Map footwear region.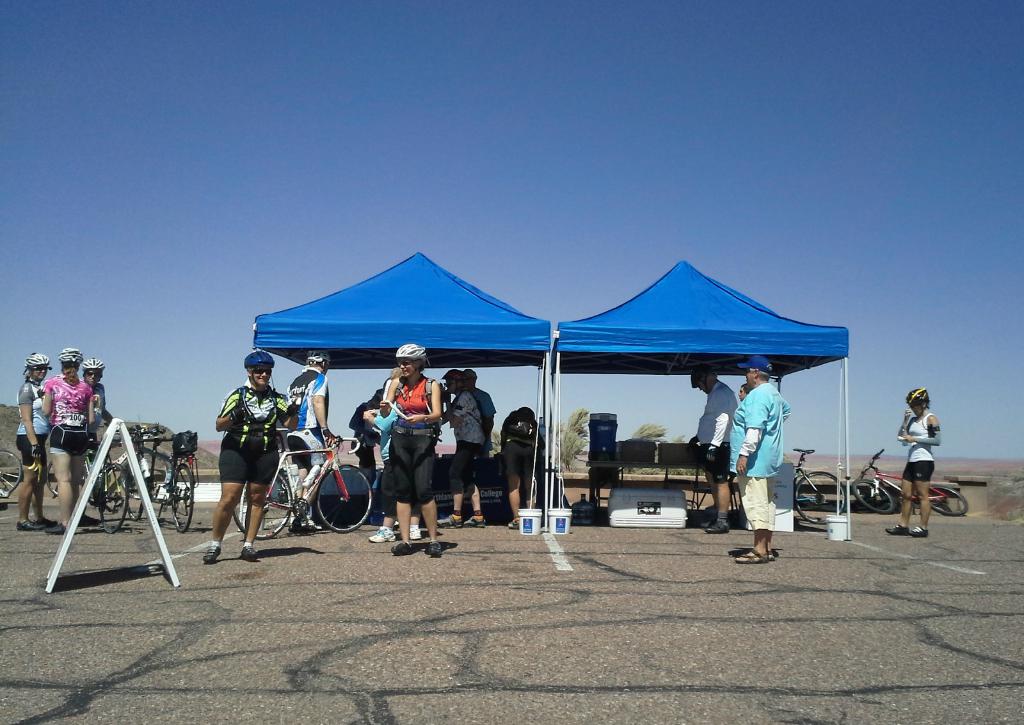
Mapped to crop(202, 544, 221, 562).
